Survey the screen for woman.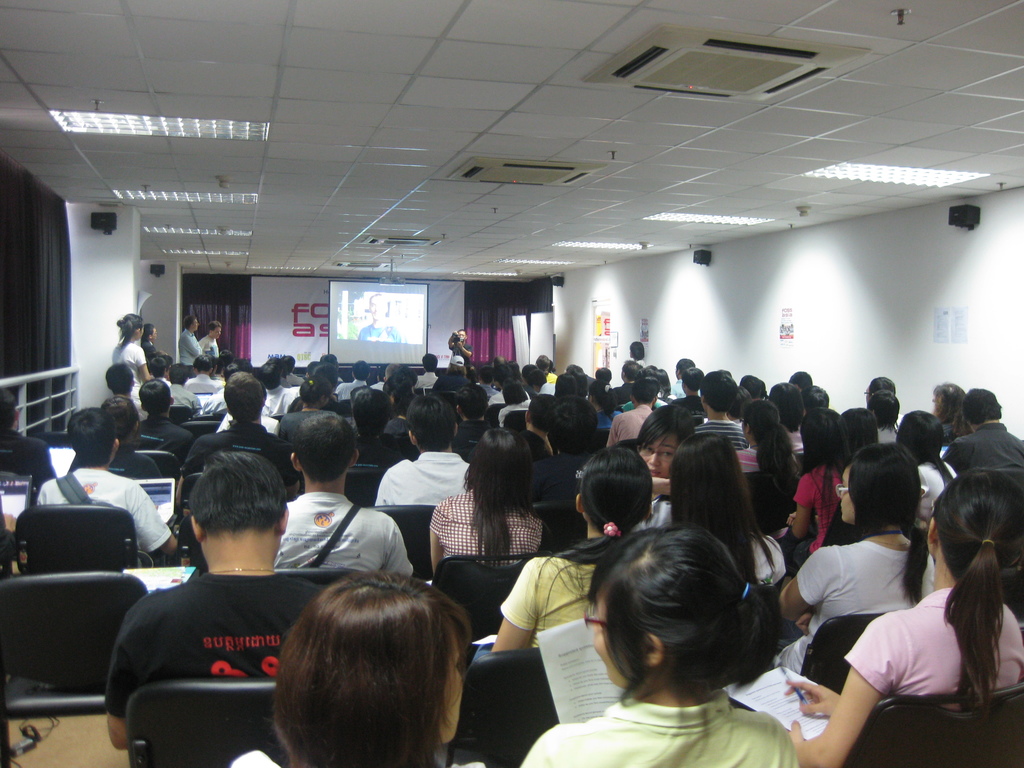
Survey found: [x1=276, y1=373, x2=345, y2=443].
